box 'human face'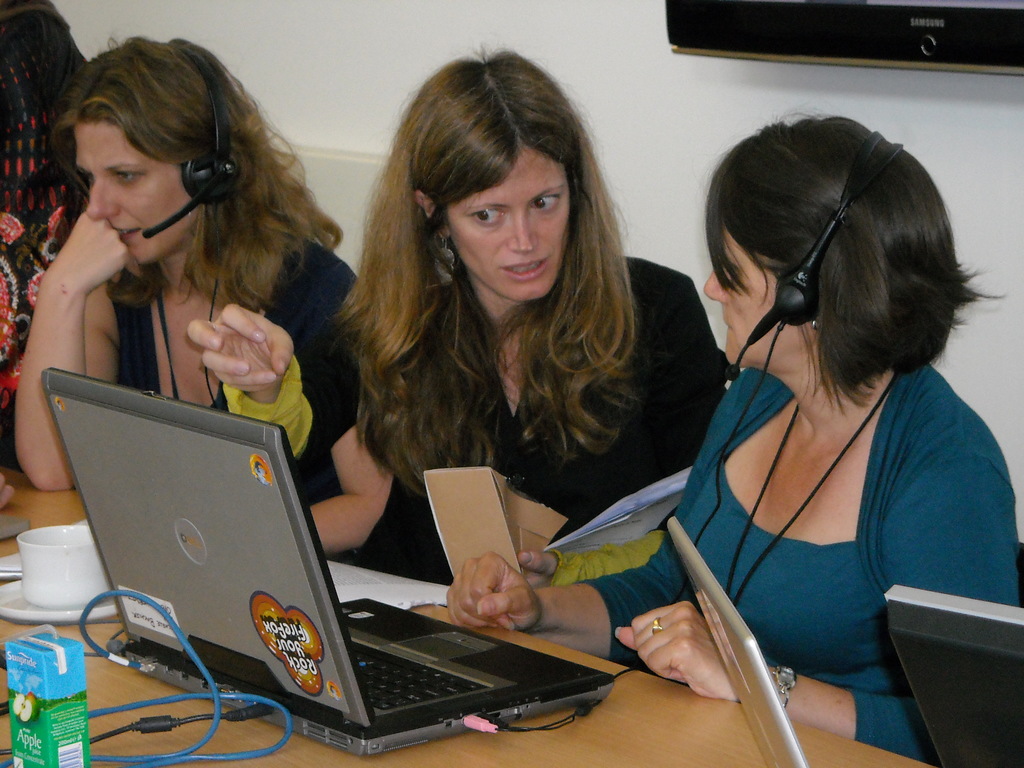
{"x1": 444, "y1": 150, "x2": 572, "y2": 299}
